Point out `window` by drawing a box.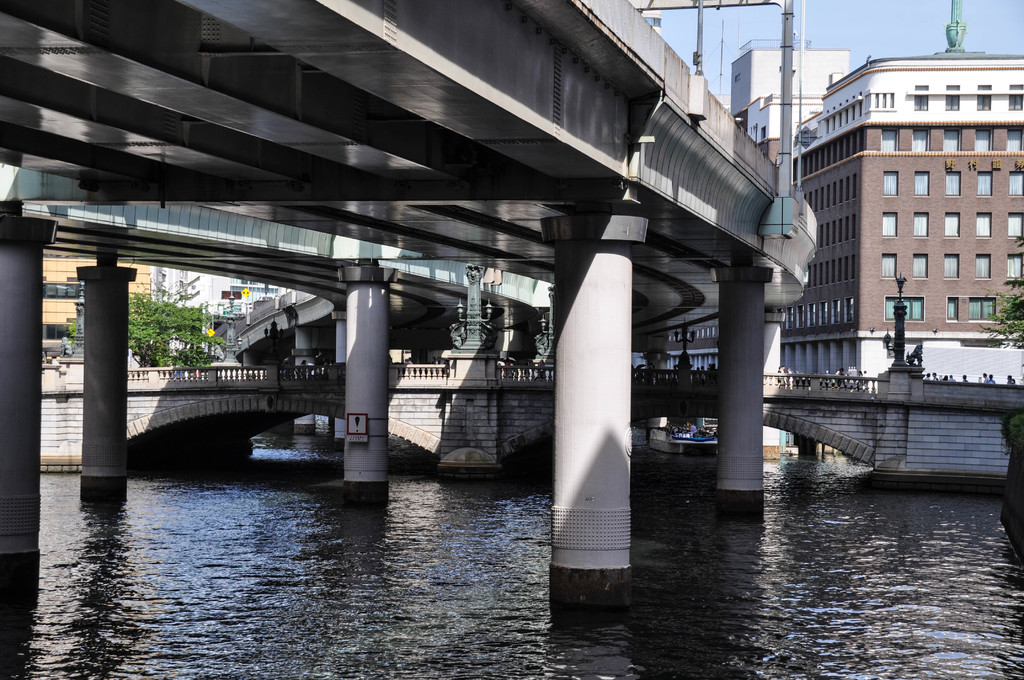
[left=979, top=172, right=990, bottom=194].
